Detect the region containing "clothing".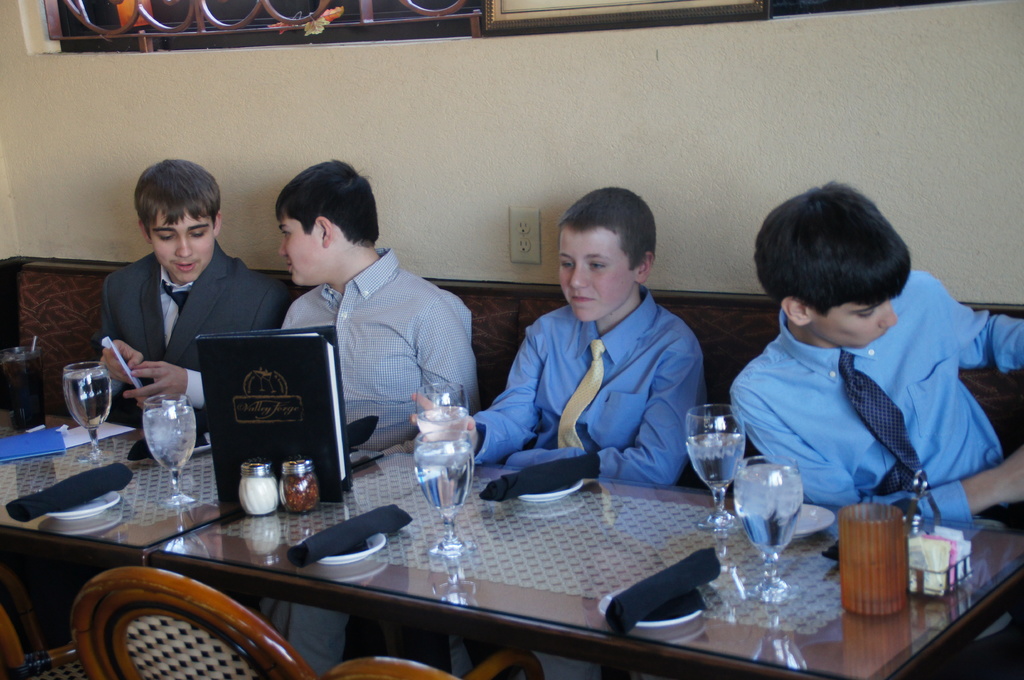
(712, 266, 1010, 541).
